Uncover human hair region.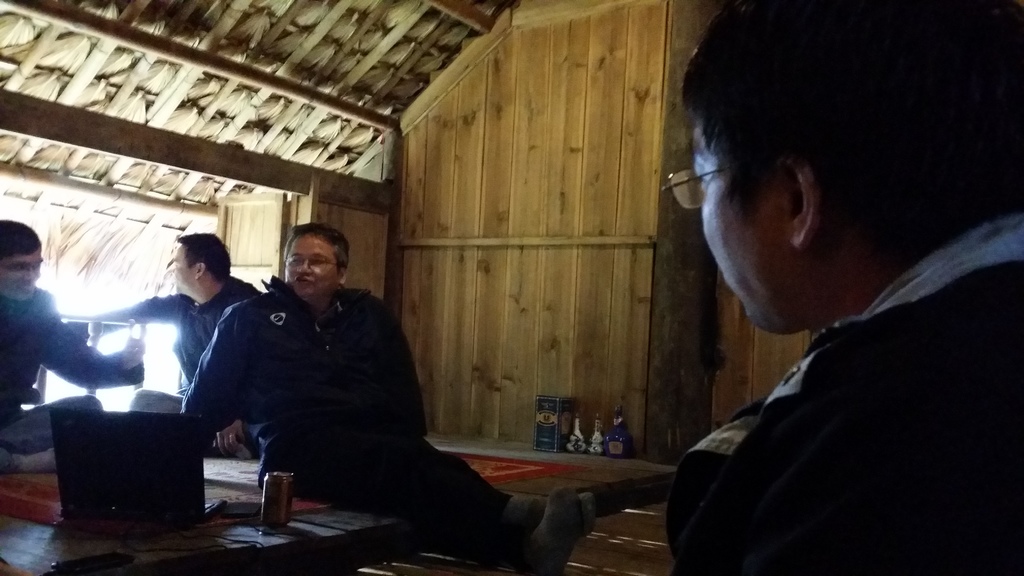
Uncovered: Rect(0, 220, 42, 262).
